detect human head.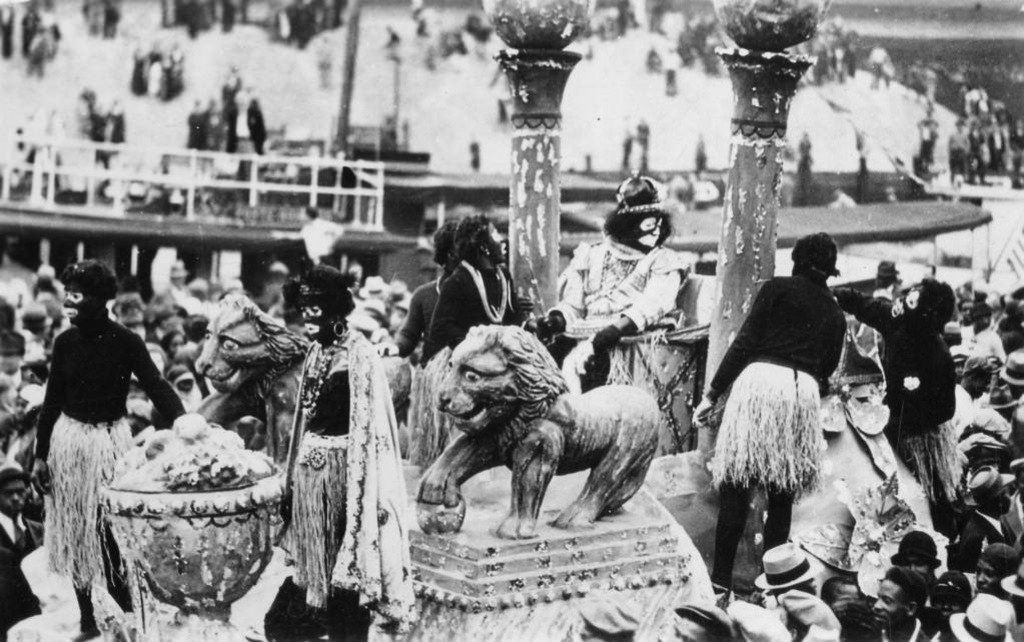
Detected at (297,271,358,340).
